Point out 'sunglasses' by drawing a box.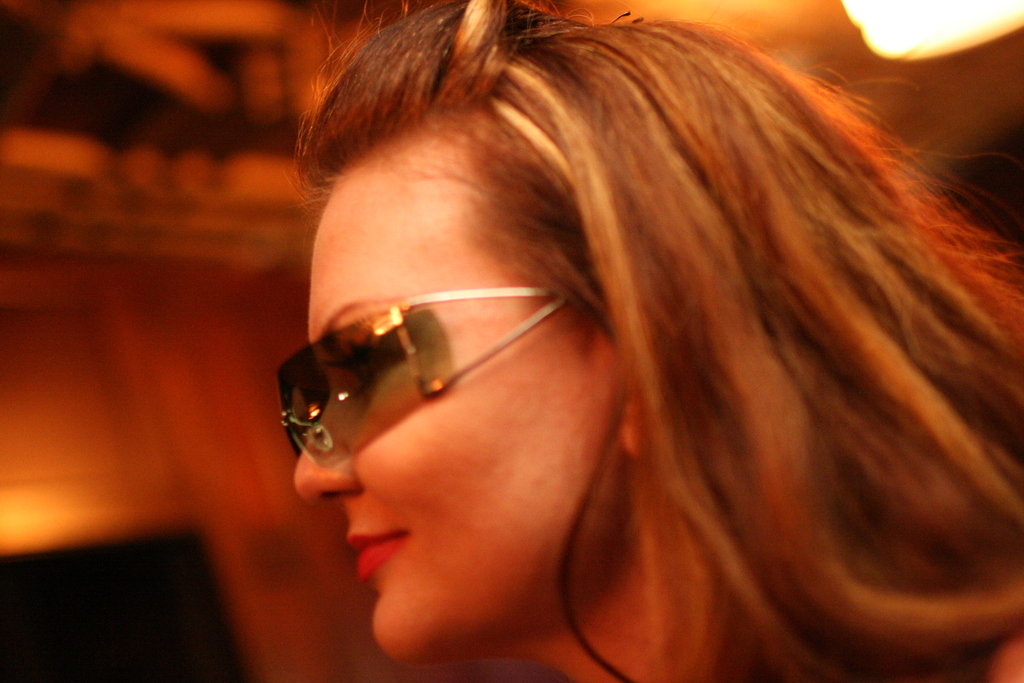
[244,274,584,491].
